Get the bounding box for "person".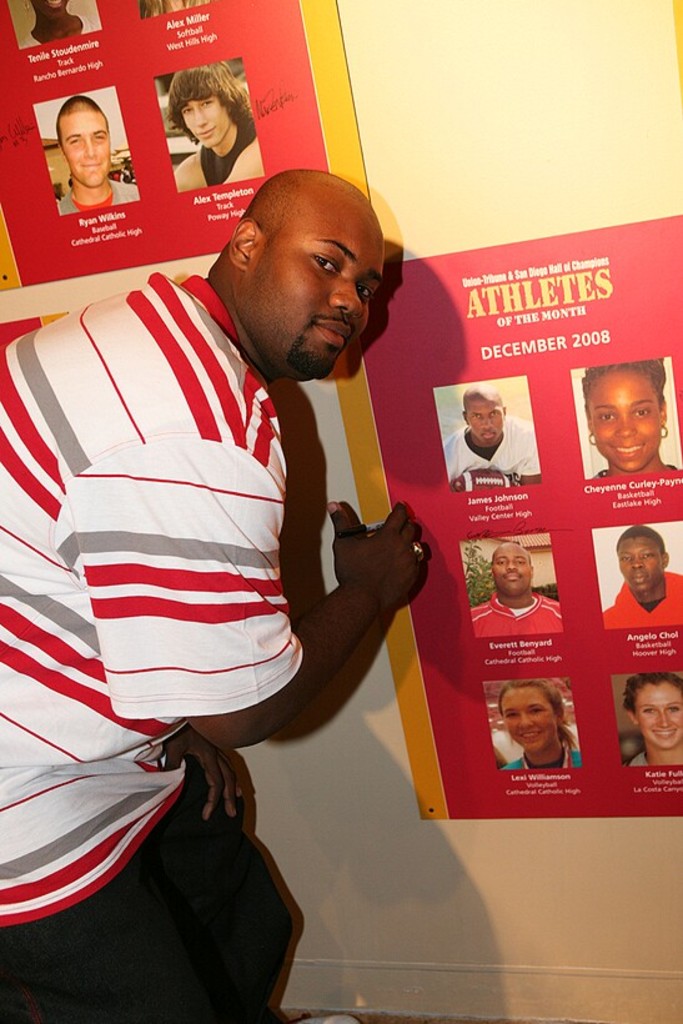
box(471, 544, 563, 637).
